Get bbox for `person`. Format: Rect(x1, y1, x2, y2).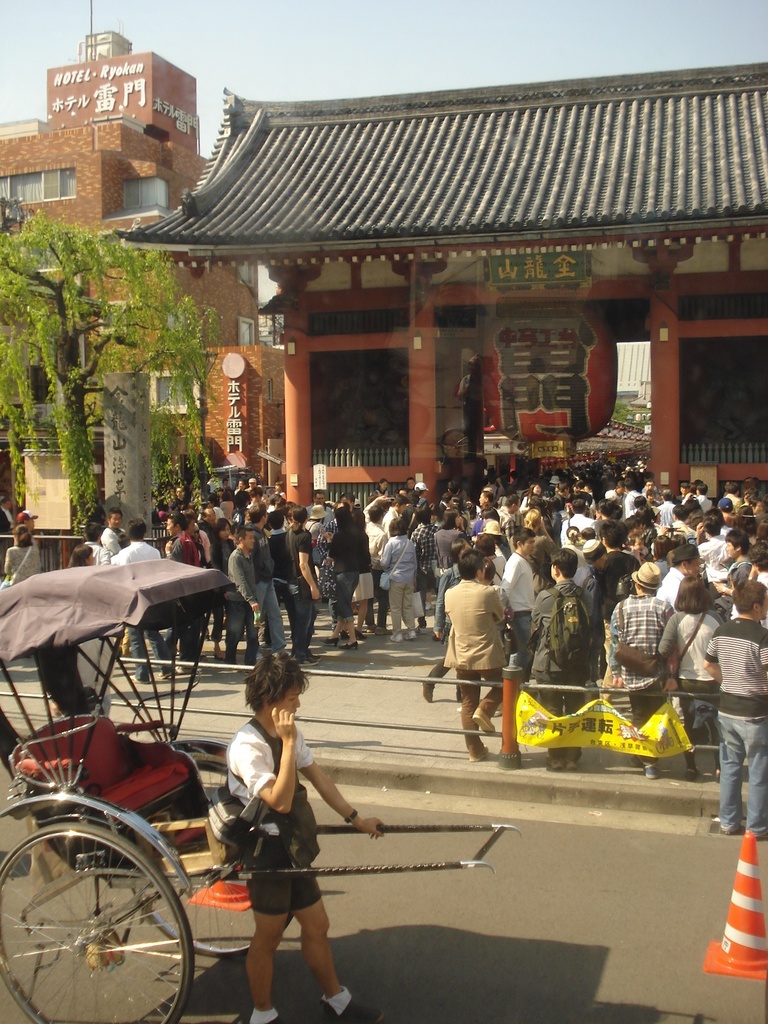
Rect(326, 502, 367, 640).
